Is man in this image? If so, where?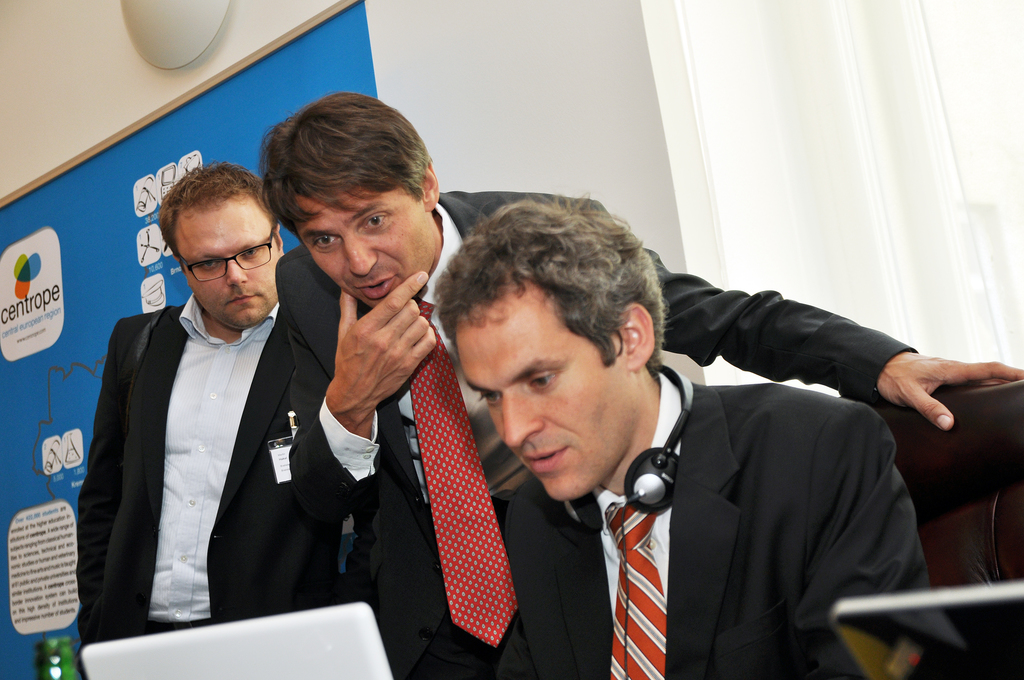
Yes, at x1=420, y1=192, x2=994, y2=679.
